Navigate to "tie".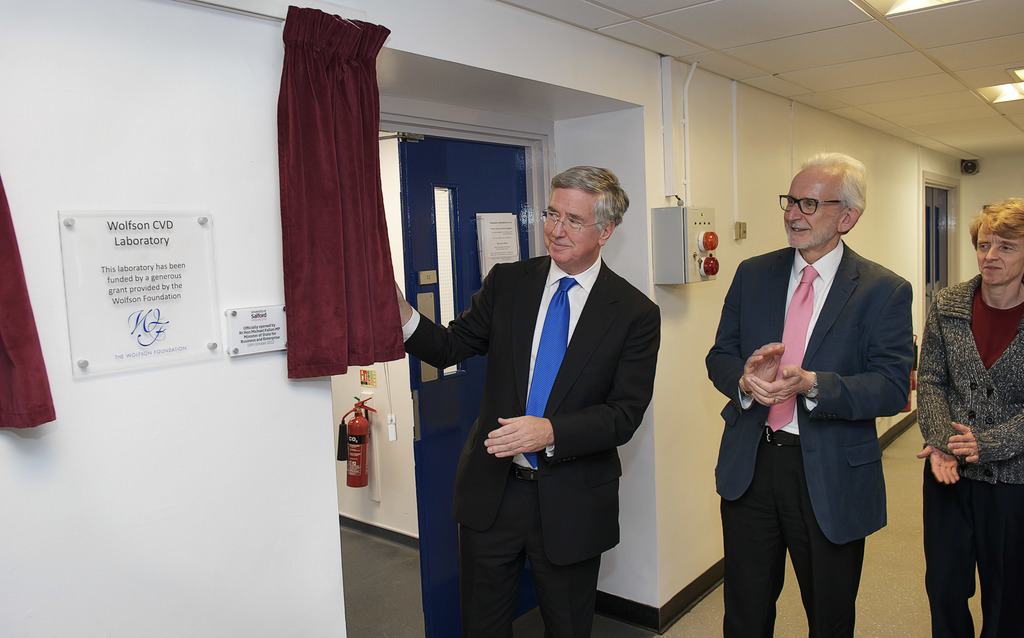
Navigation target: (766, 262, 820, 431).
